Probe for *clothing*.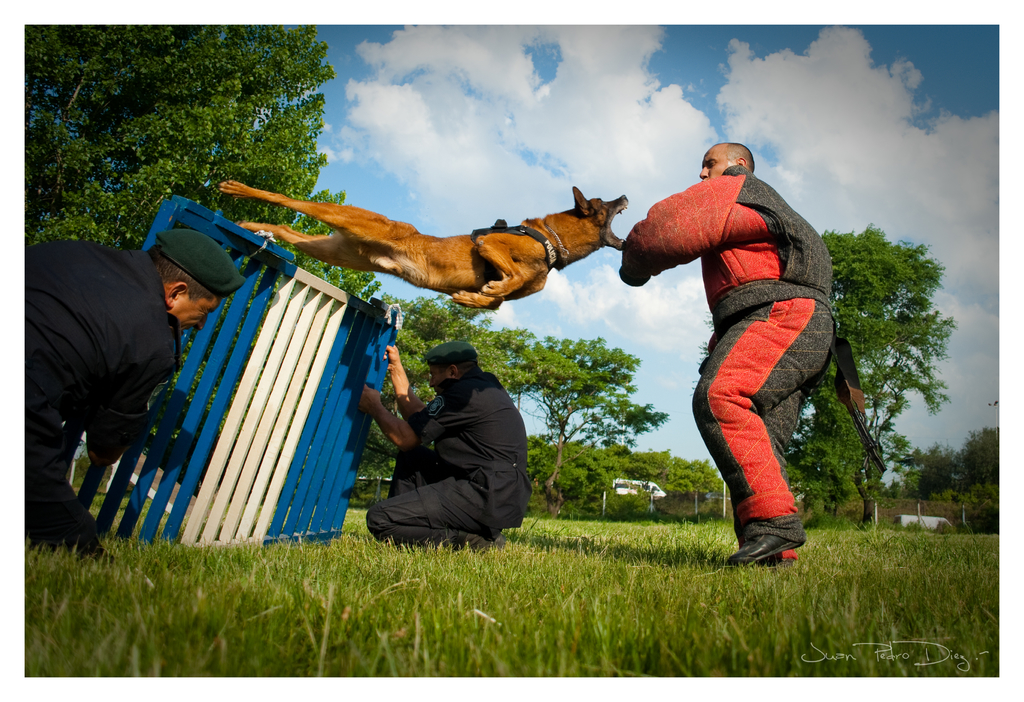
Probe result: bbox=[16, 242, 181, 550].
